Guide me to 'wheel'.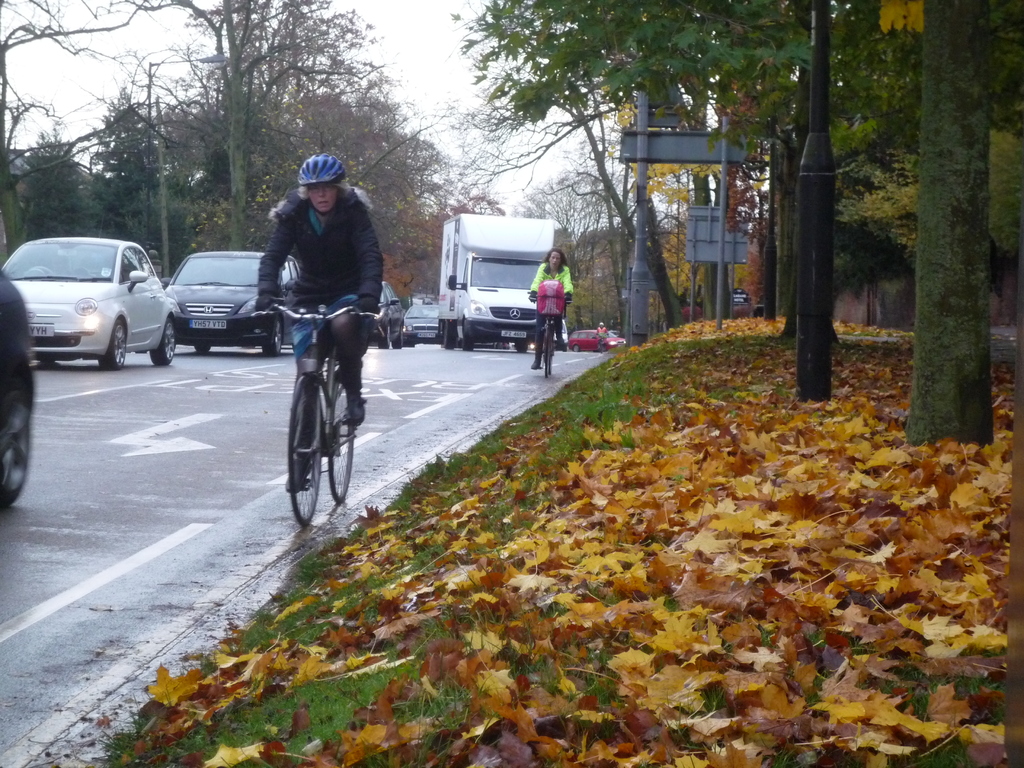
Guidance: (191,342,212,351).
